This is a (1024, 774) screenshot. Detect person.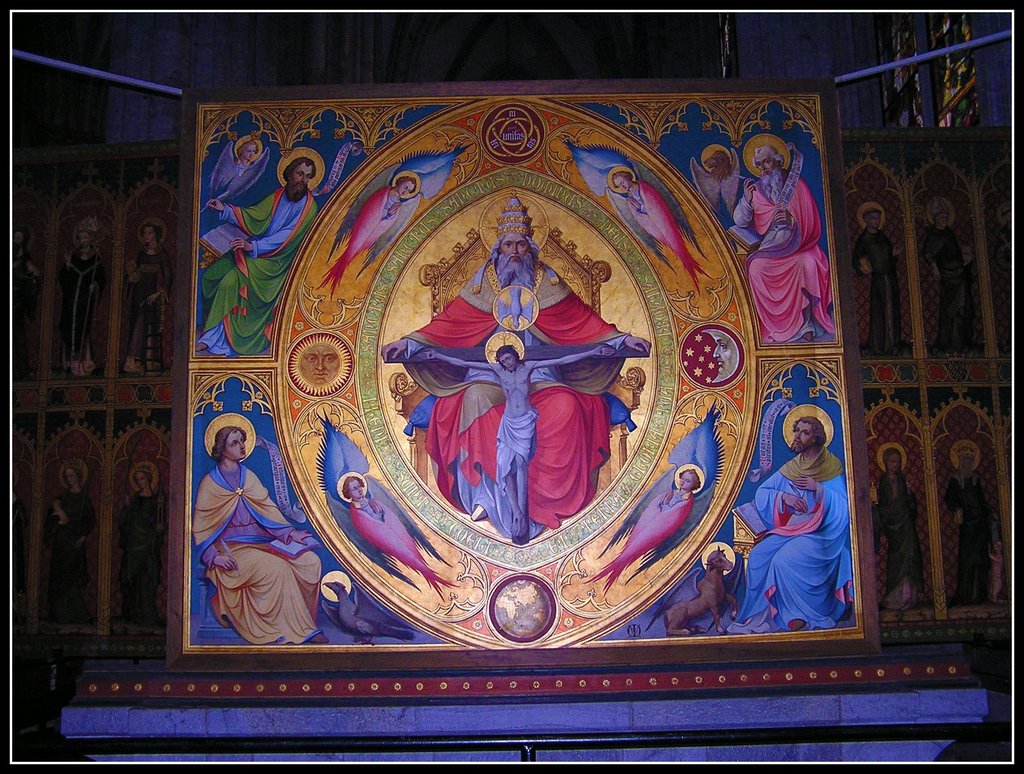
<region>760, 379, 856, 663</region>.
